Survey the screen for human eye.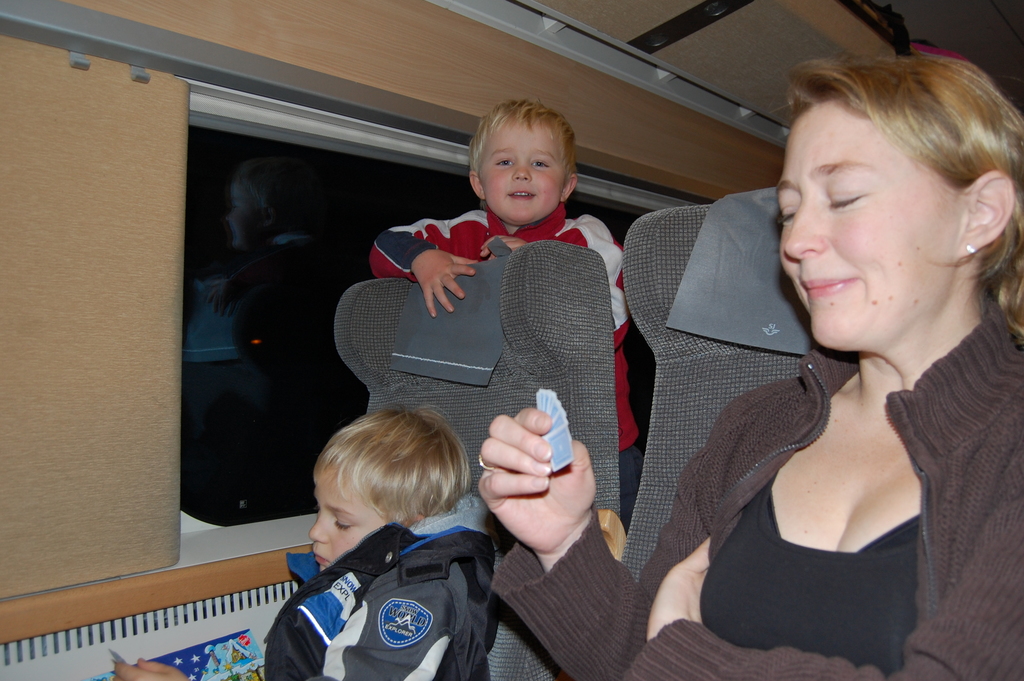
Survey found: region(532, 156, 547, 169).
